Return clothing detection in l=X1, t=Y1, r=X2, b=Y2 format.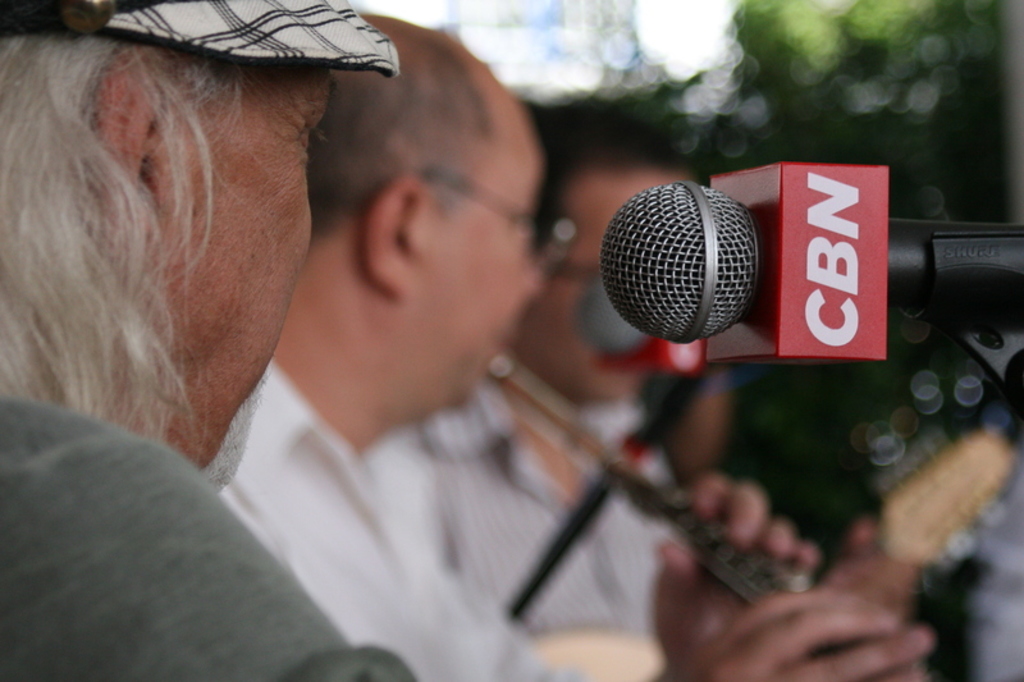
l=0, t=397, r=383, b=681.
